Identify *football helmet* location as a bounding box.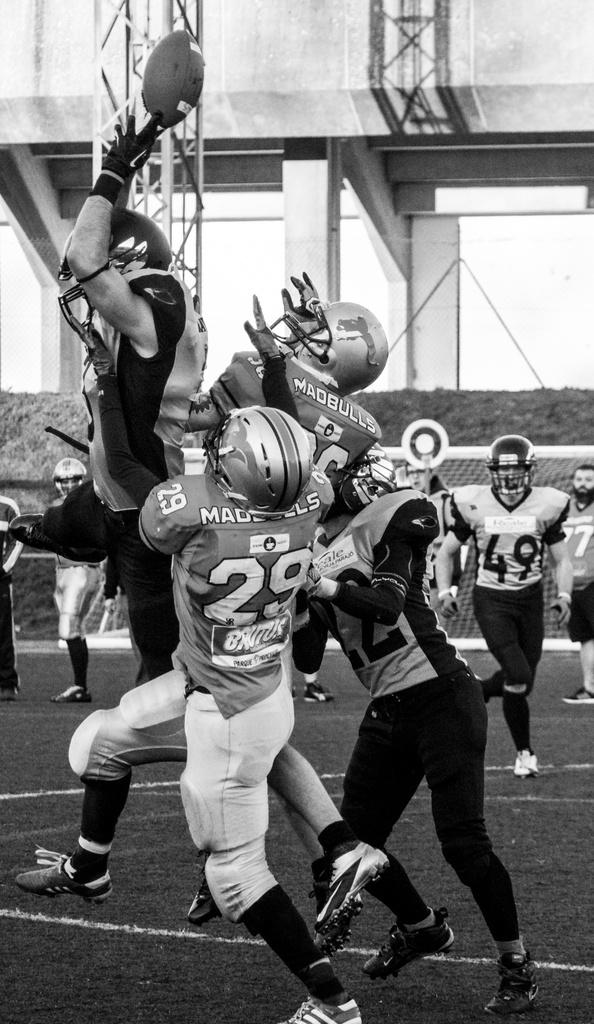
locate(478, 435, 540, 492).
